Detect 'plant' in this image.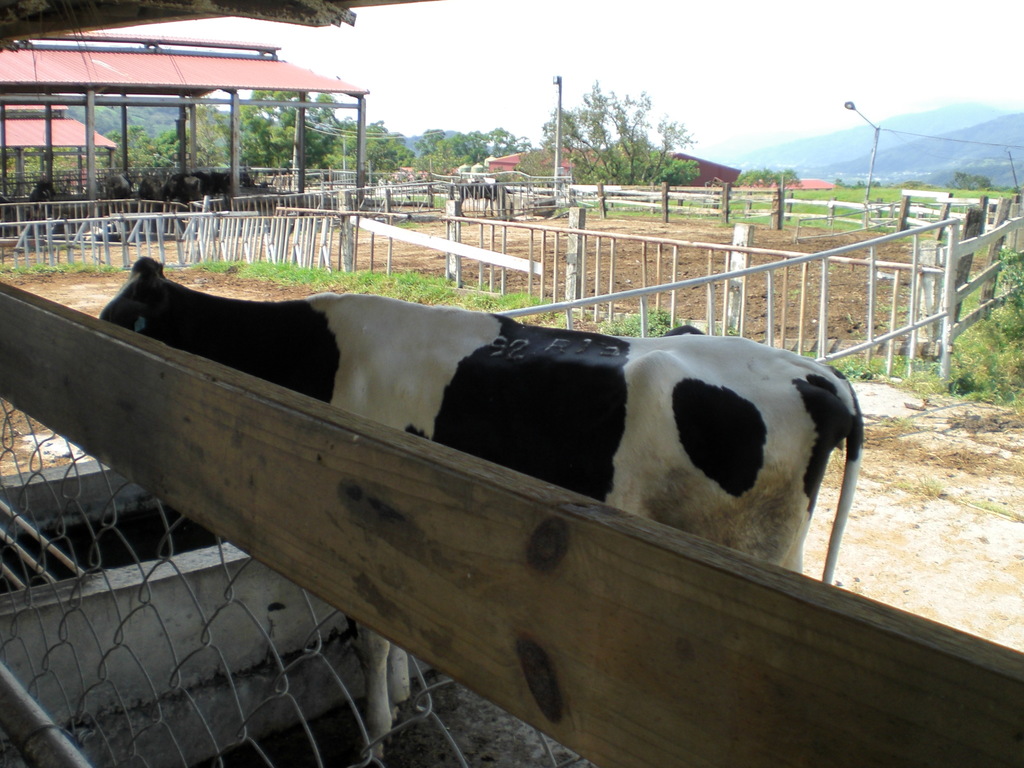
Detection: <box>0,262,587,333</box>.
